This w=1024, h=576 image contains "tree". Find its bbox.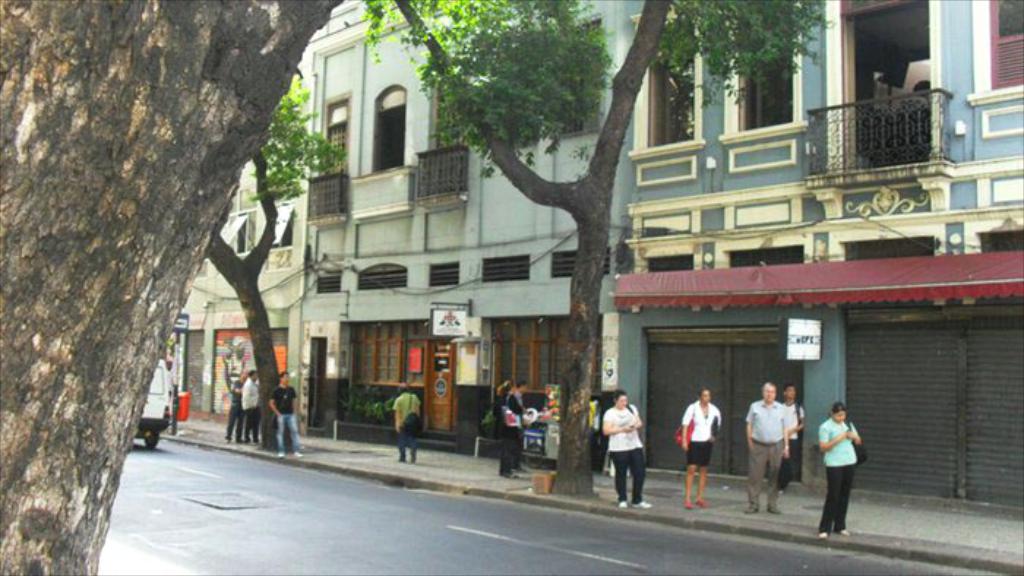
crop(350, 0, 834, 500).
